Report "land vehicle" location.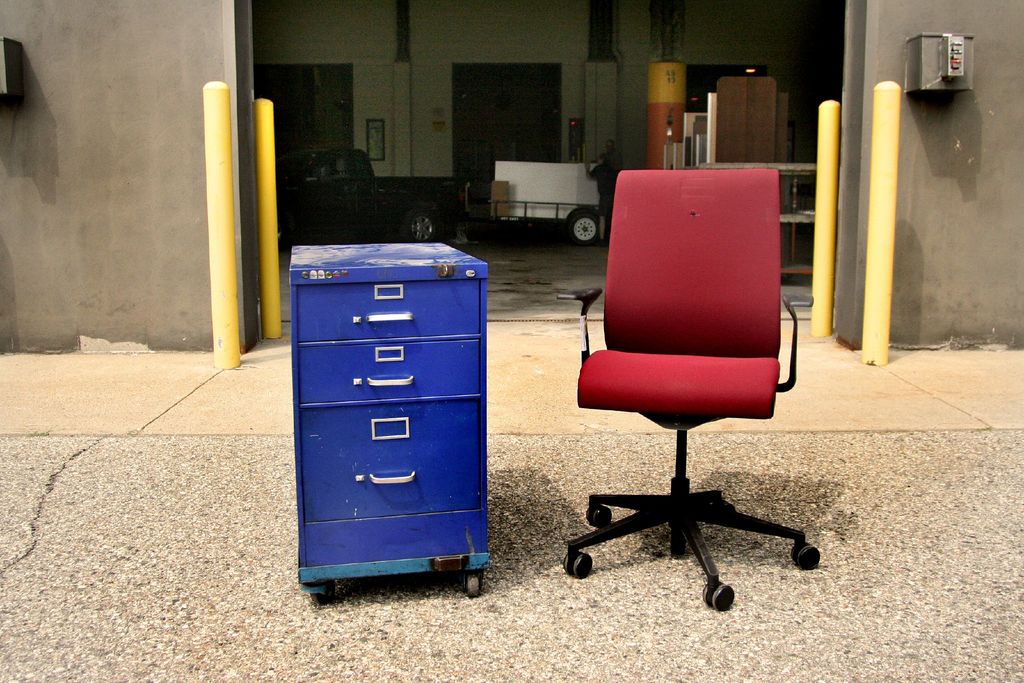
Report: [488, 163, 601, 245].
